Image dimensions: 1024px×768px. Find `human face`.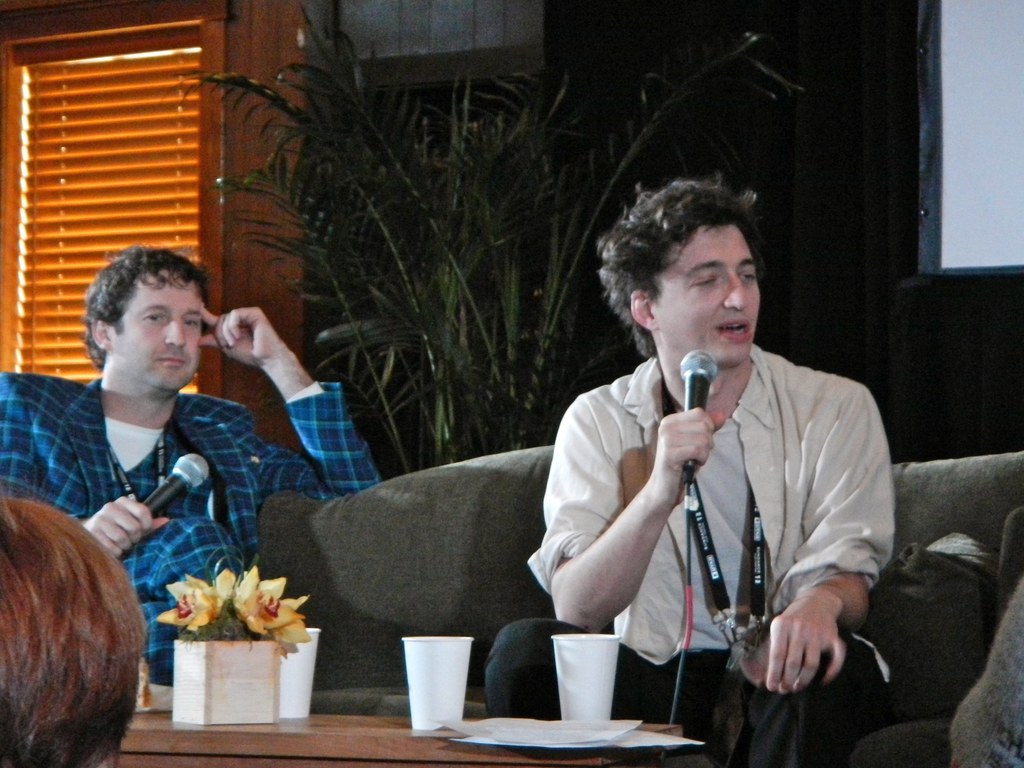
(left=113, top=269, right=209, bottom=390).
